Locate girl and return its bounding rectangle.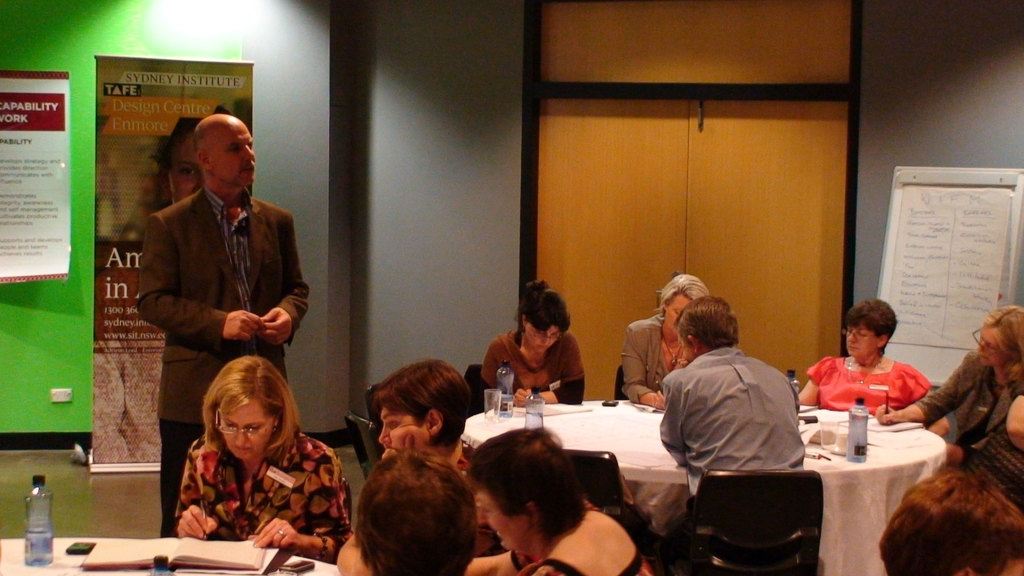
<box>480,278,585,404</box>.
